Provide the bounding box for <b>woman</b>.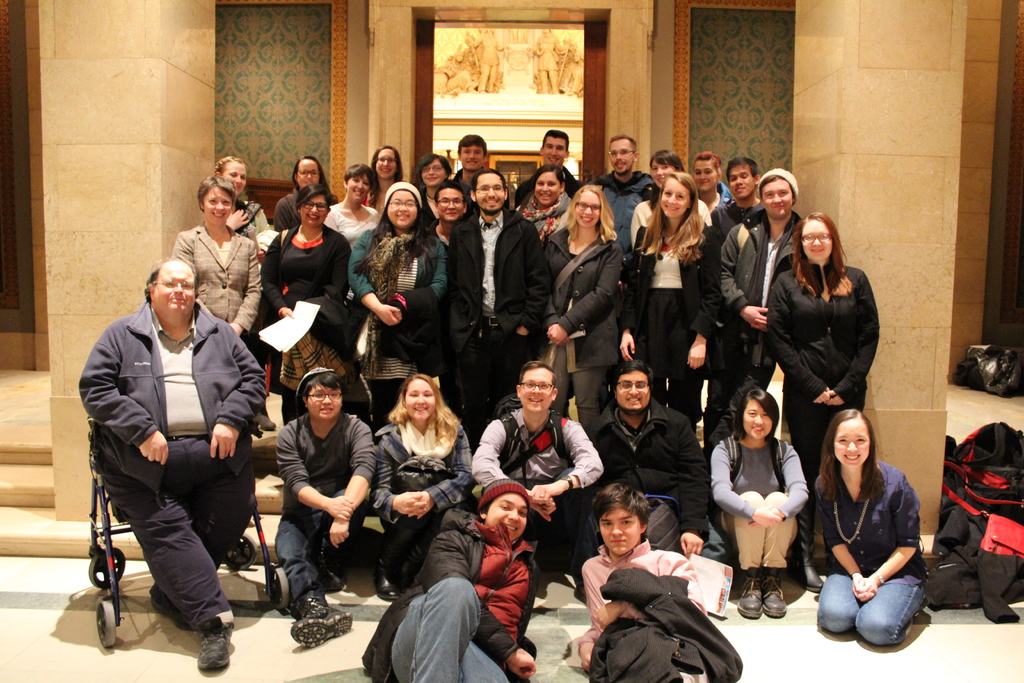
{"x1": 173, "y1": 176, "x2": 261, "y2": 372}.
